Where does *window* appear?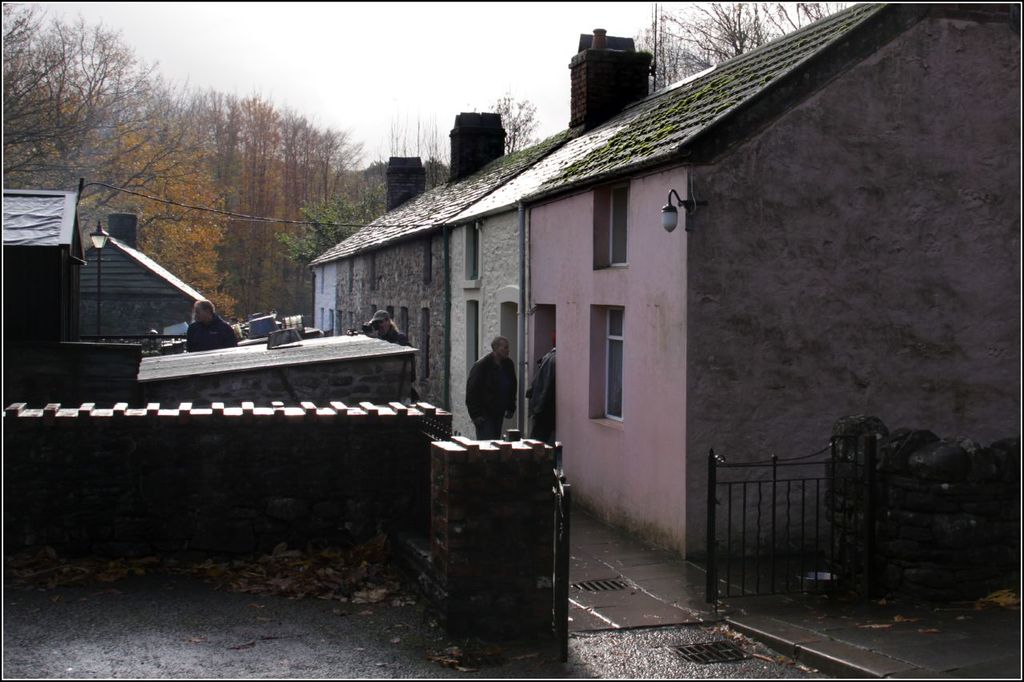
Appears at [470,227,480,277].
